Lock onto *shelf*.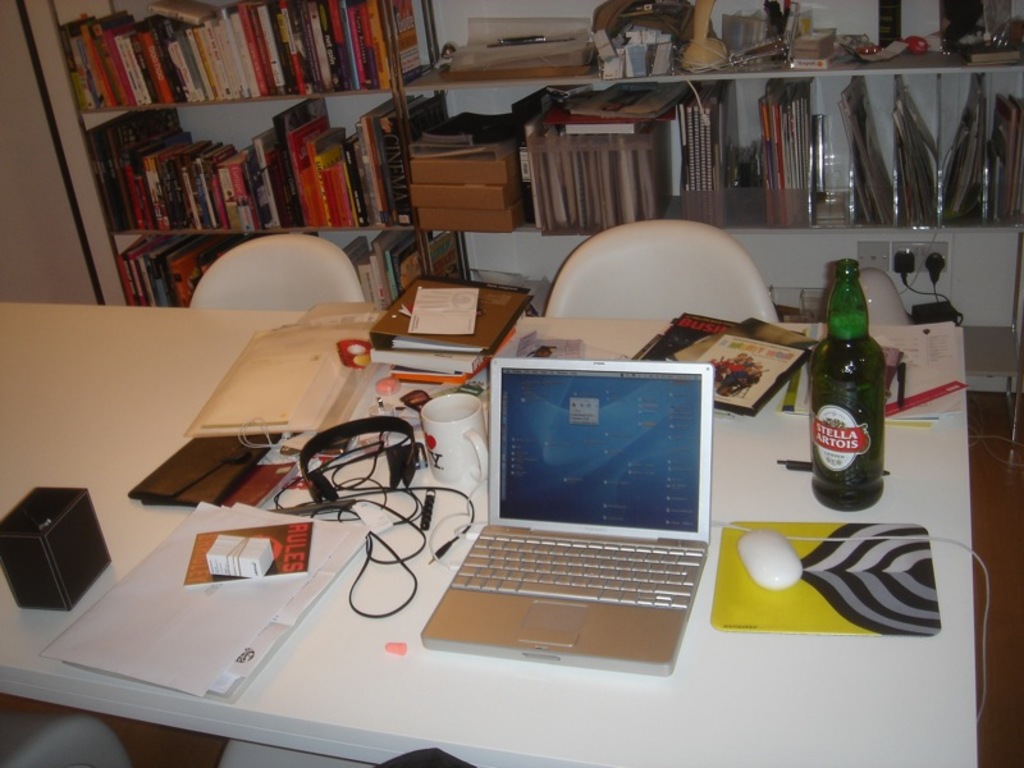
Locked: (left=73, top=78, right=422, bottom=261).
